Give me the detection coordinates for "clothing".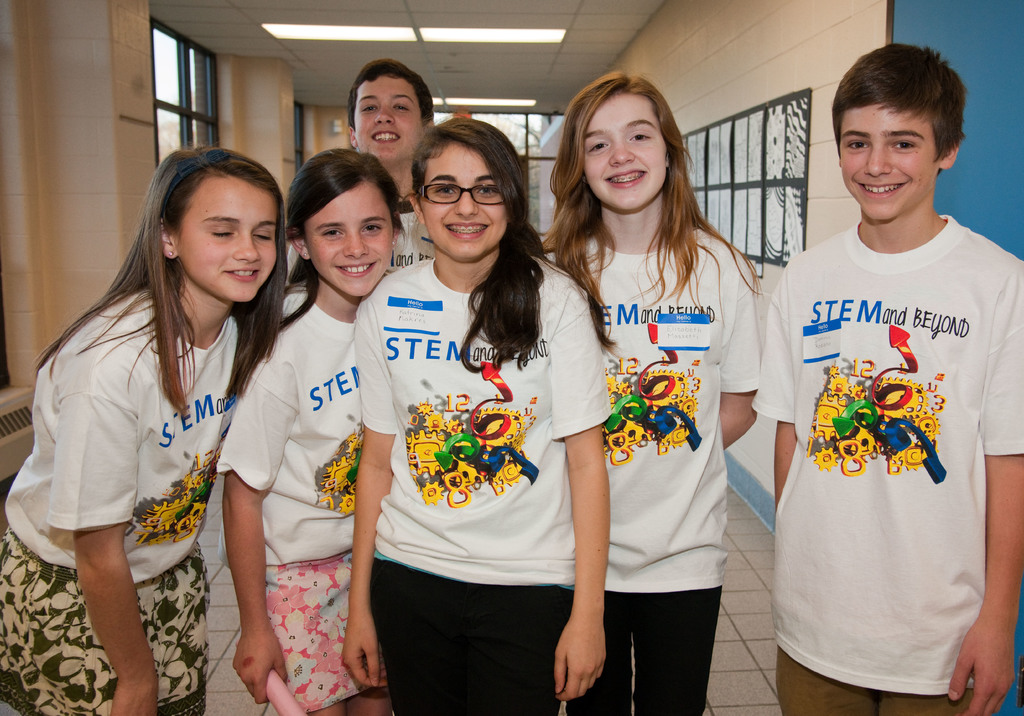
bbox=(355, 258, 608, 715).
